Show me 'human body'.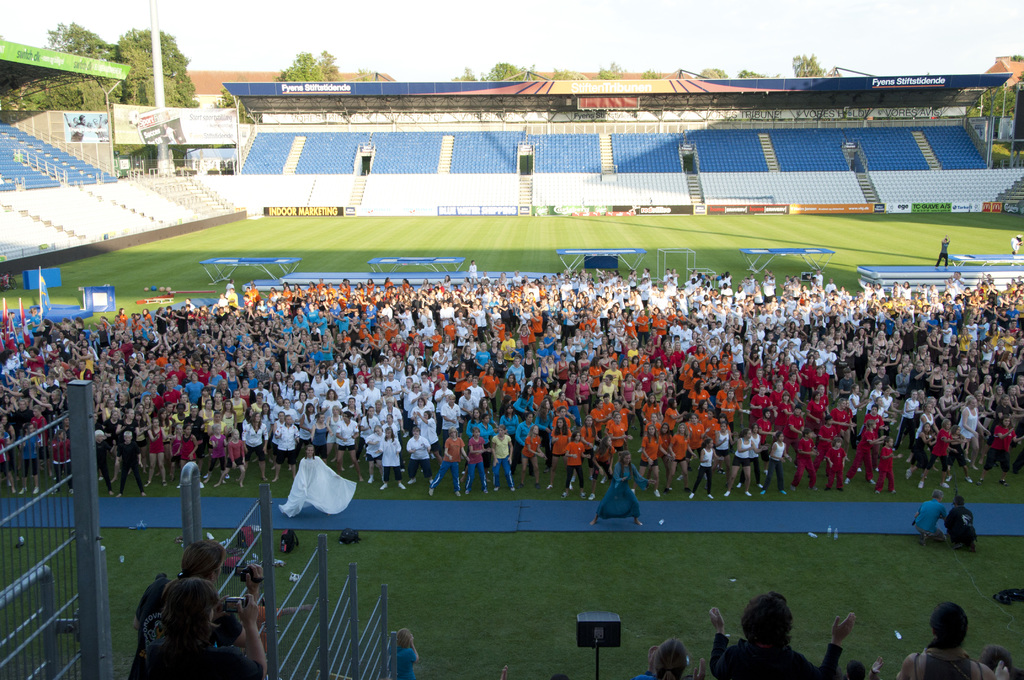
'human body' is here: x1=920, y1=304, x2=930, y2=320.
